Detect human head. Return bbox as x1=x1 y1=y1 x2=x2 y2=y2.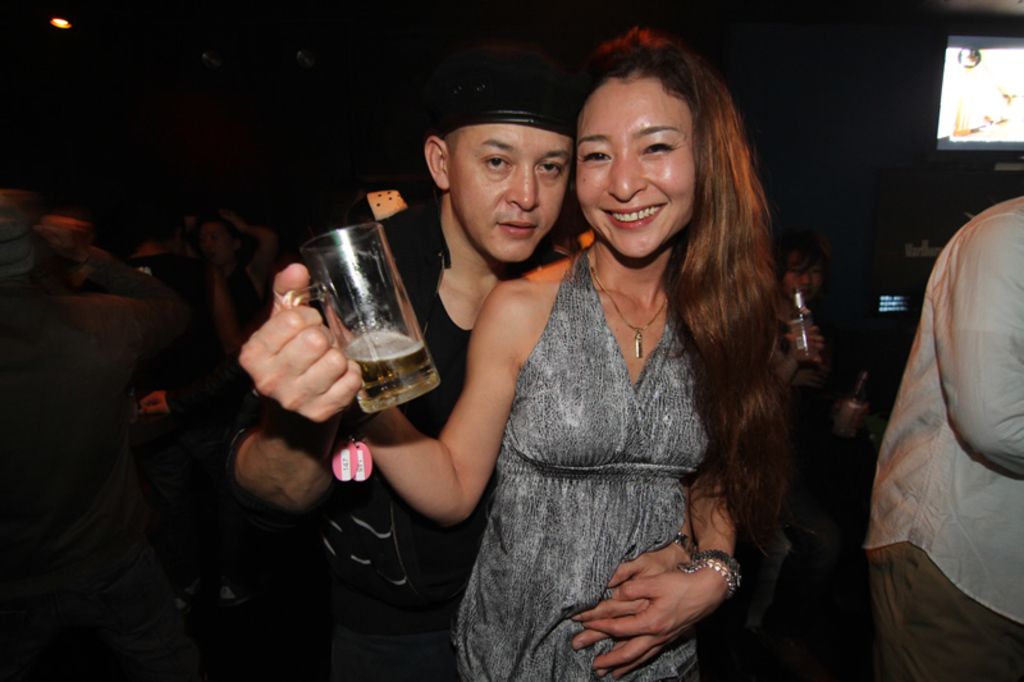
x1=417 y1=73 x2=573 y2=262.
